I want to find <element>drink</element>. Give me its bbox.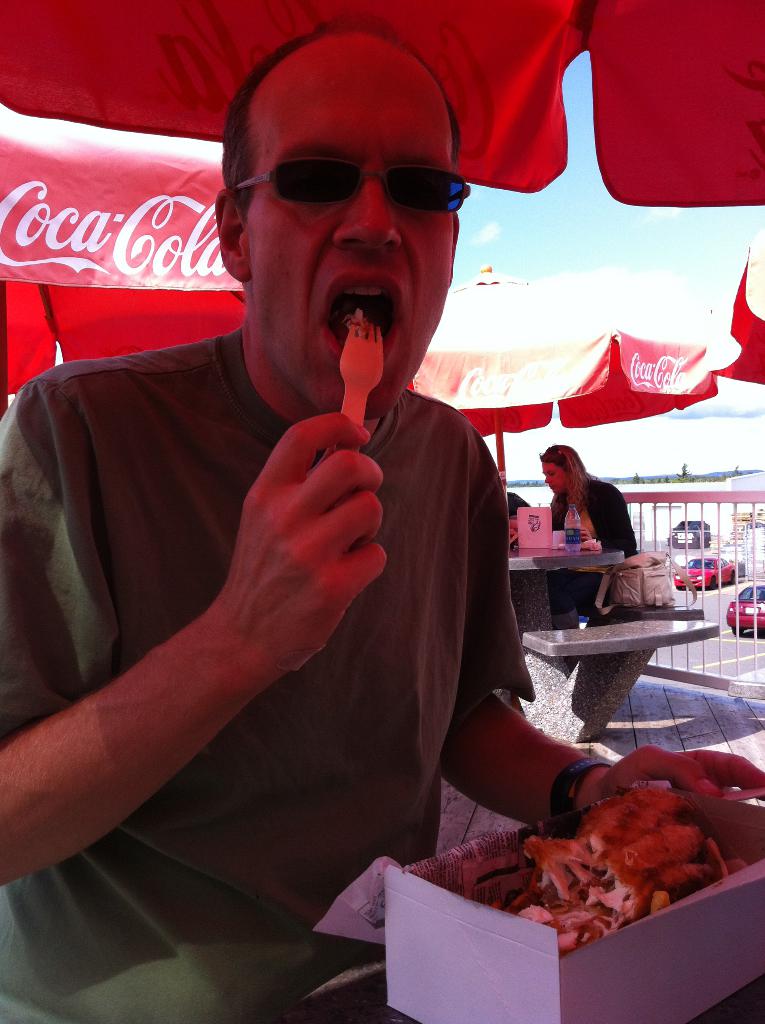
BBox(565, 518, 582, 552).
